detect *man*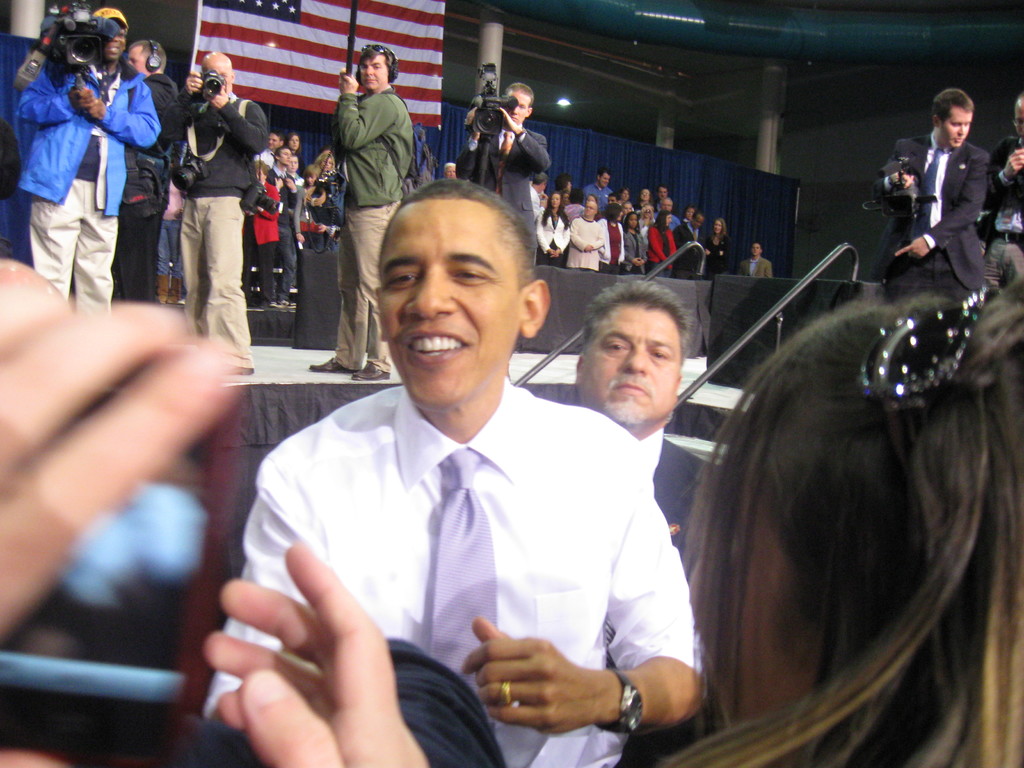
(left=168, top=51, right=260, bottom=384)
